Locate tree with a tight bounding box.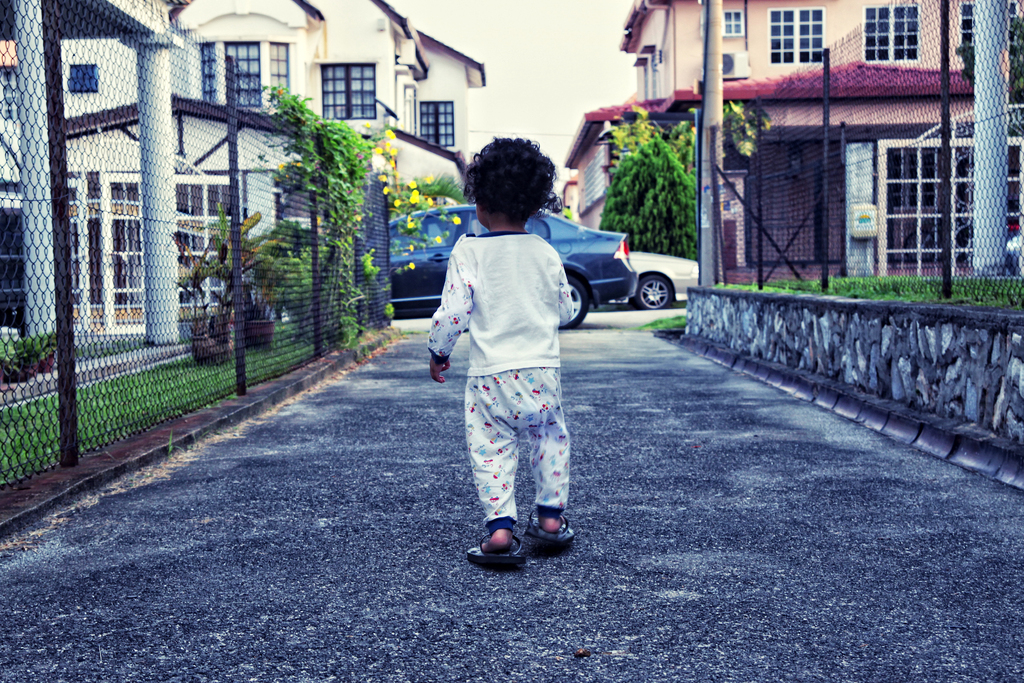
x1=257 y1=83 x2=362 y2=353.
